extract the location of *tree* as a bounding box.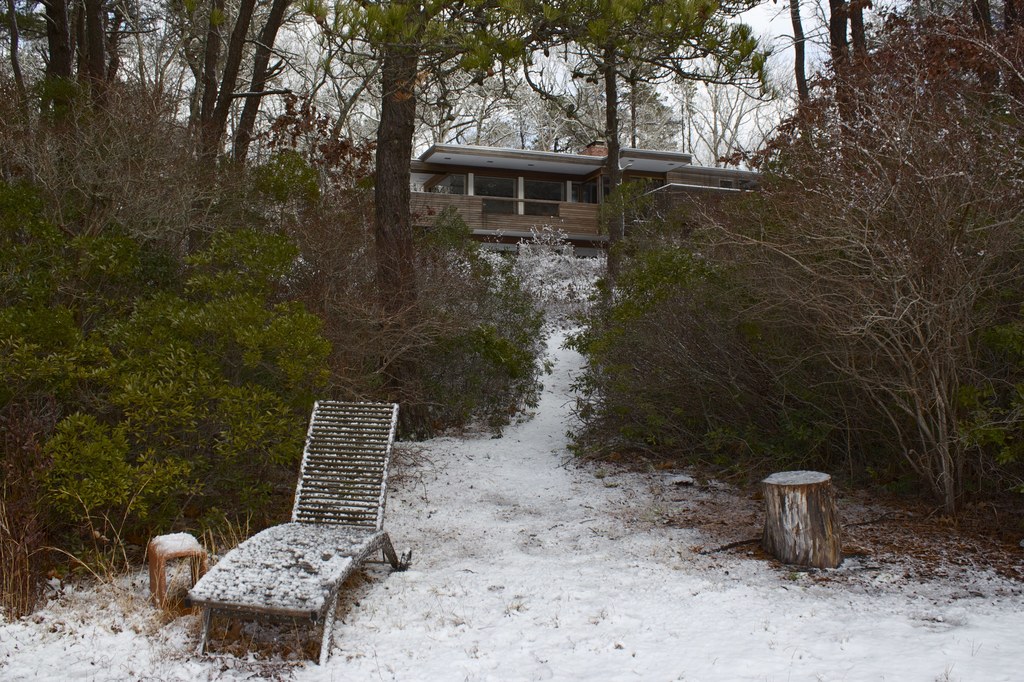
<bbox>168, 0, 294, 262</bbox>.
